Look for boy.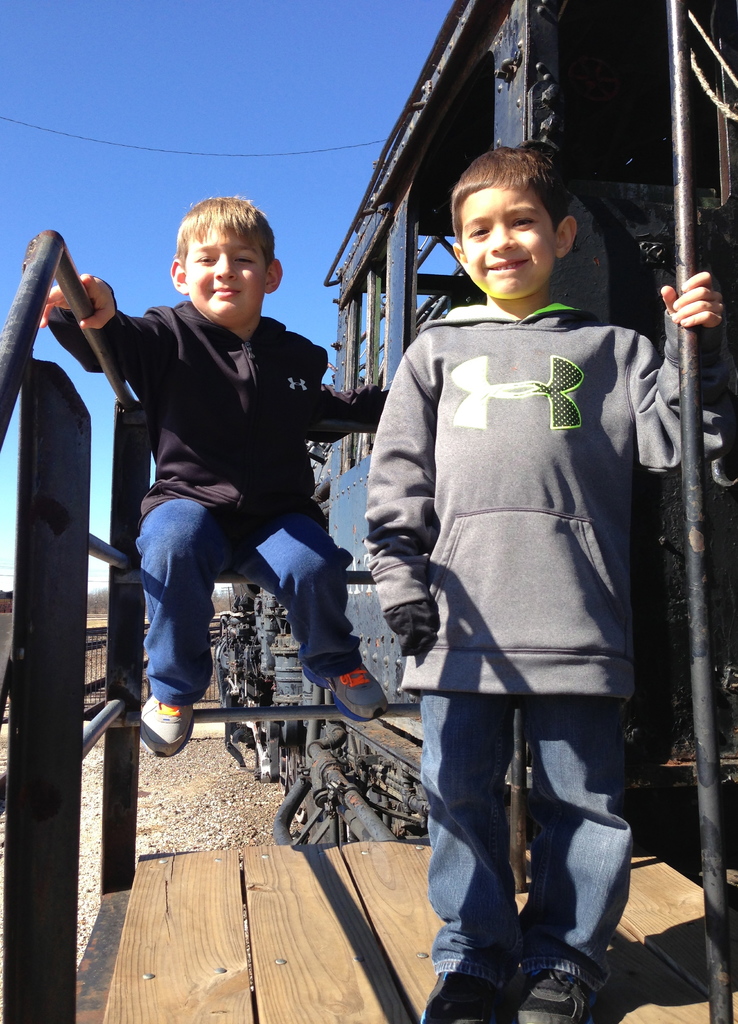
Found: Rect(35, 195, 408, 765).
